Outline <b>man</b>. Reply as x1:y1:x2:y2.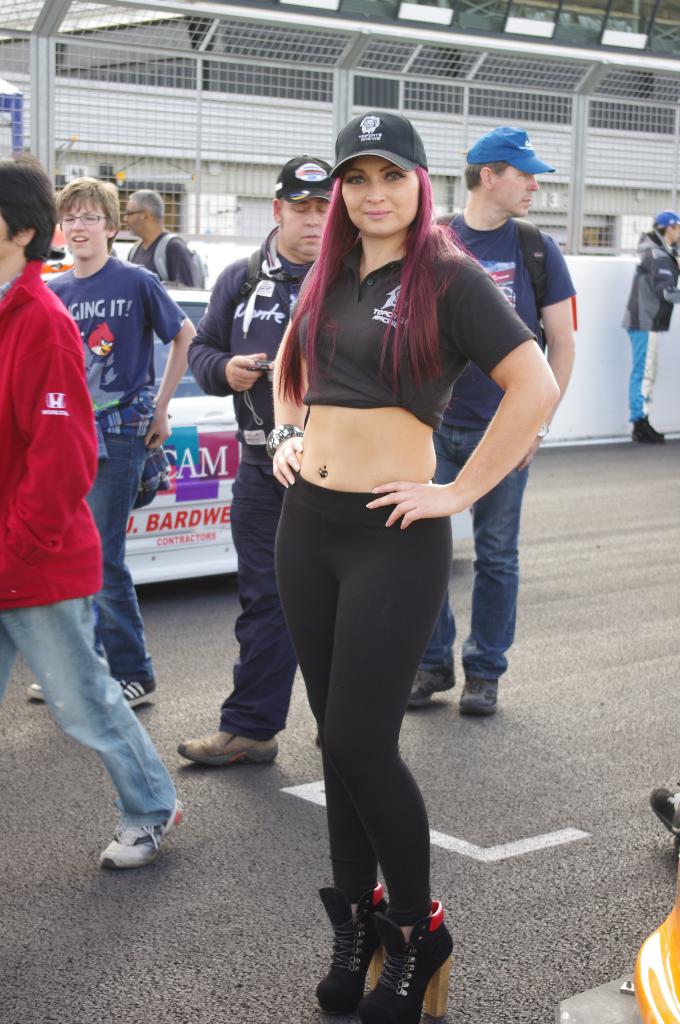
410:132:573:718.
